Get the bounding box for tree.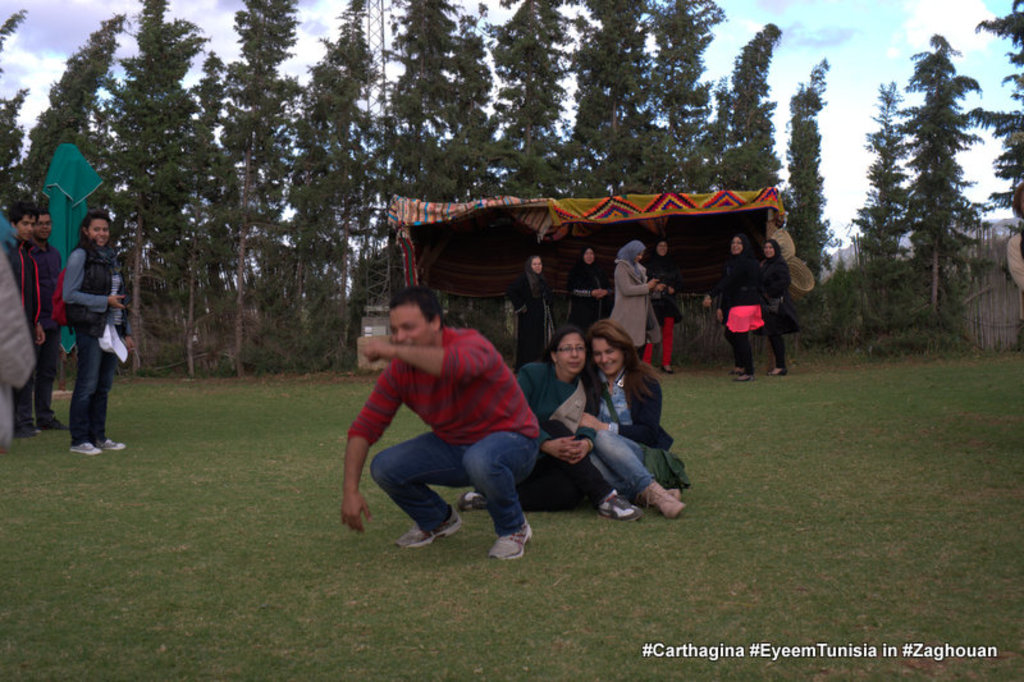
box(782, 54, 847, 320).
